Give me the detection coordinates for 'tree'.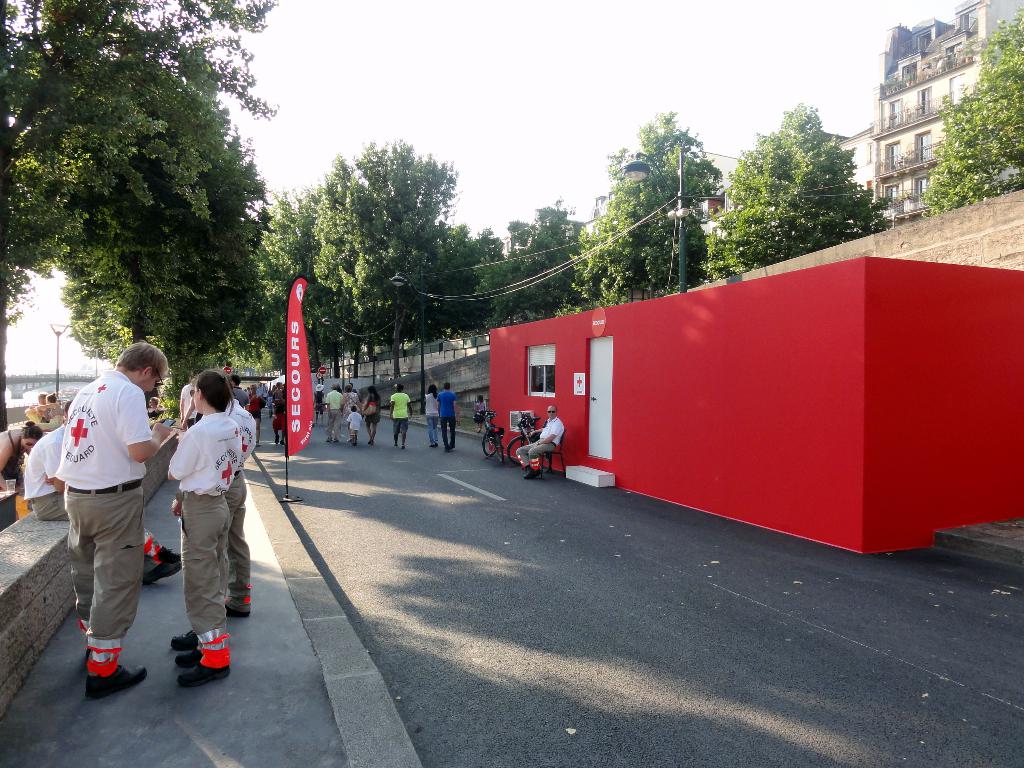
[428,220,500,340].
